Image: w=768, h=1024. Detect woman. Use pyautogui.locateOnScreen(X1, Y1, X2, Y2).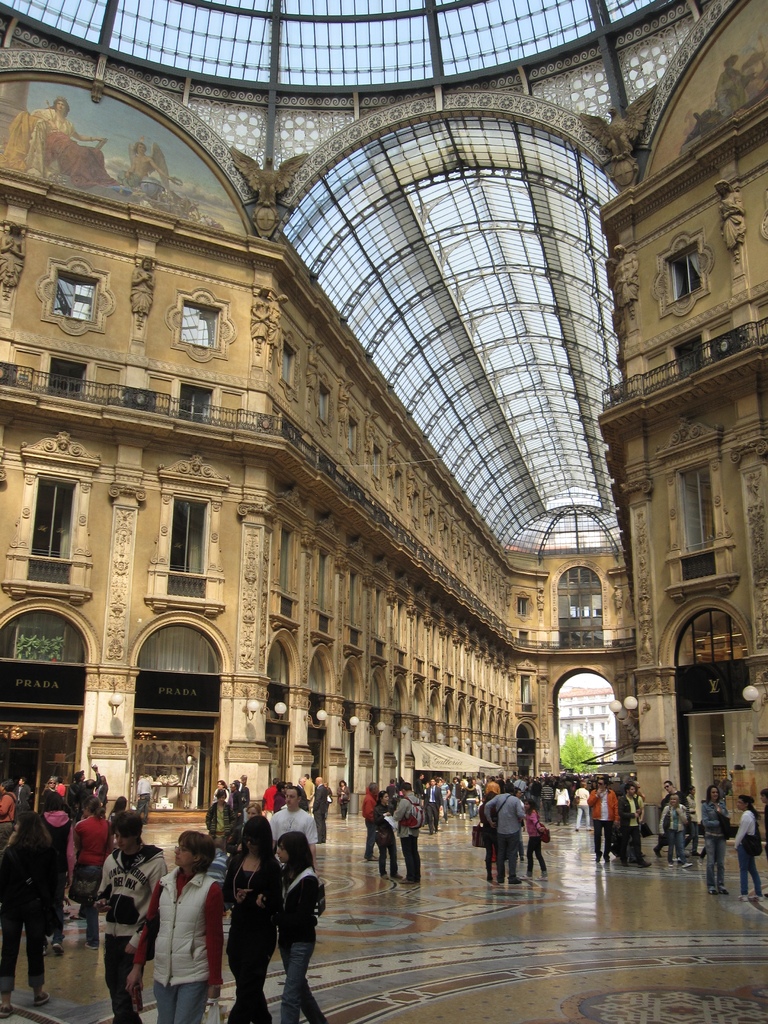
pyautogui.locateOnScreen(474, 543, 483, 570).
